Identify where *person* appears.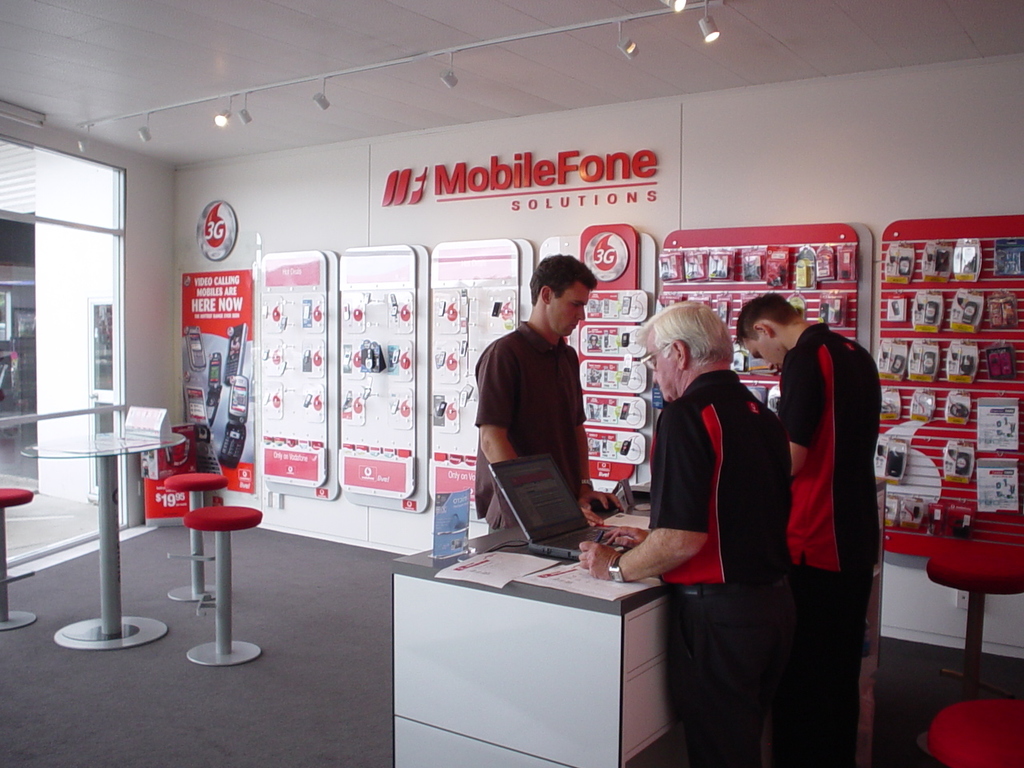
Appears at pyautogui.locateOnScreen(730, 292, 889, 767).
